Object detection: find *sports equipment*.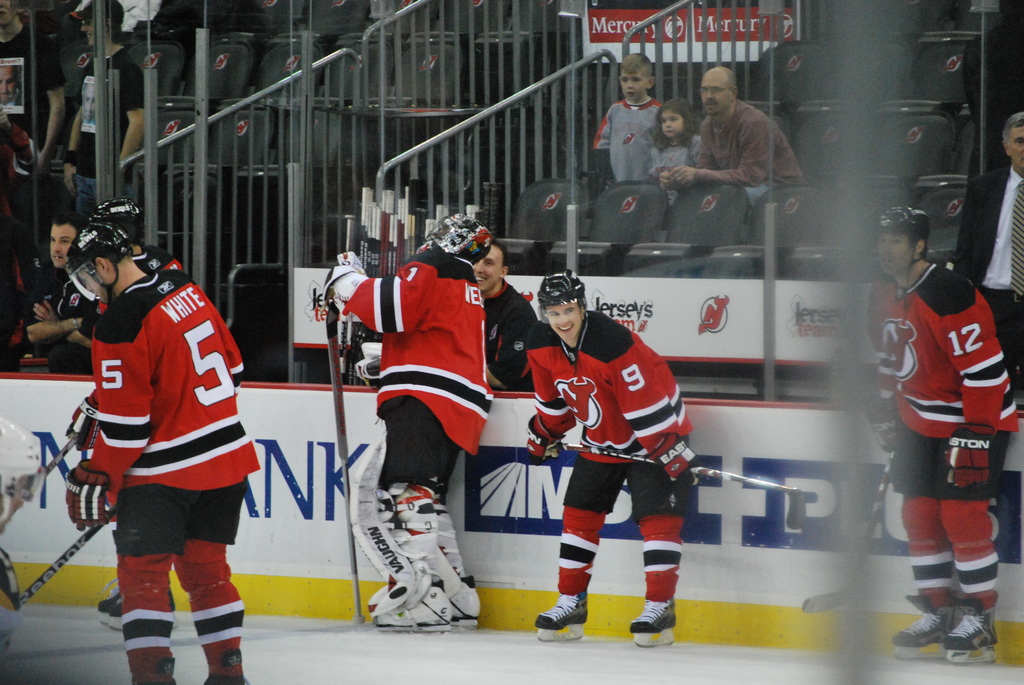
{"left": 63, "top": 196, "right": 138, "bottom": 303}.
